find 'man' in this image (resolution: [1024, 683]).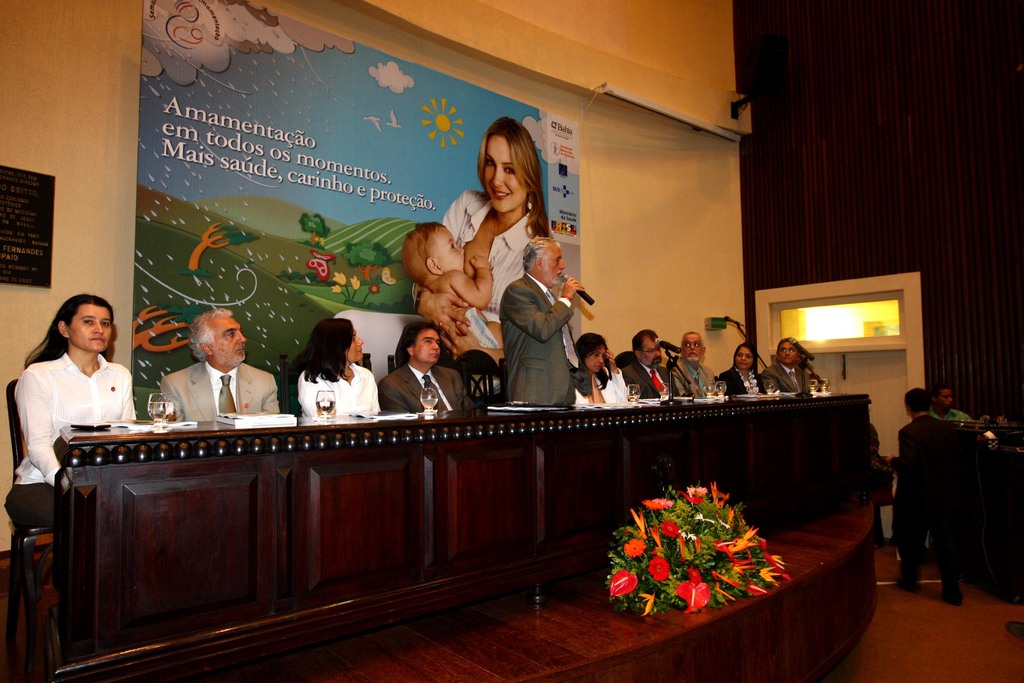
(673, 328, 724, 405).
